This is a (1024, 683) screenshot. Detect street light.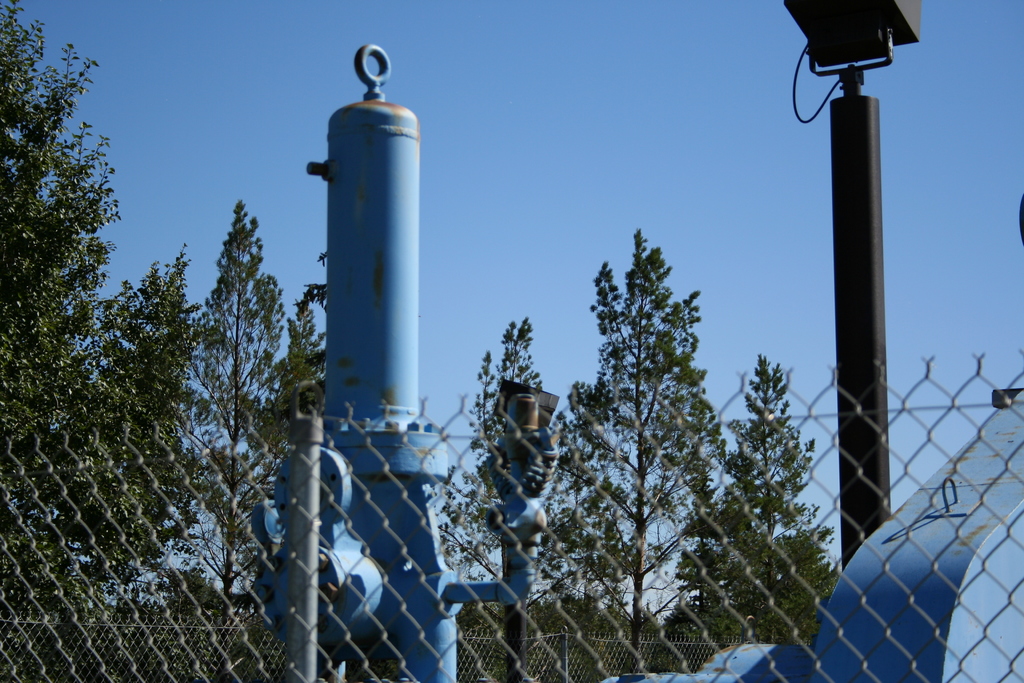
{"x1": 788, "y1": 0, "x2": 909, "y2": 514}.
